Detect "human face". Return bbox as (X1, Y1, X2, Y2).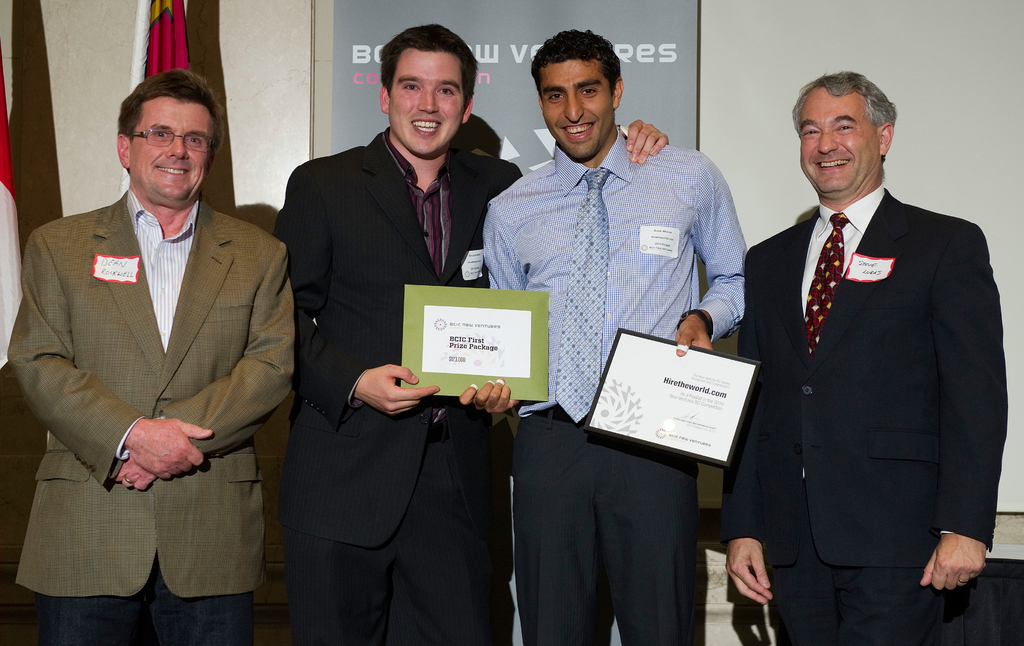
(799, 80, 879, 196).
